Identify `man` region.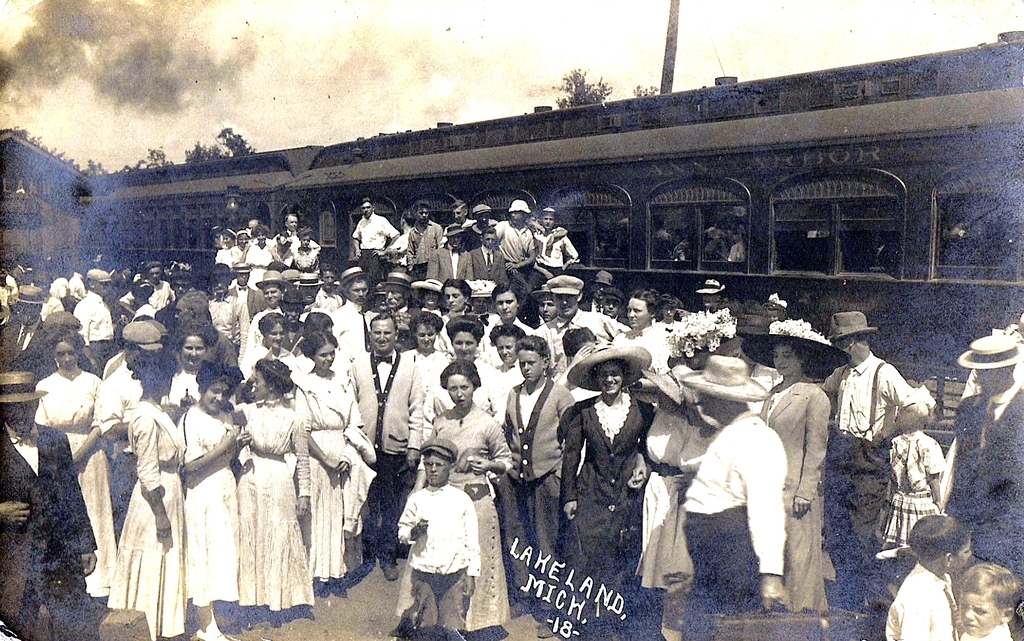
Region: l=379, t=271, r=417, b=326.
